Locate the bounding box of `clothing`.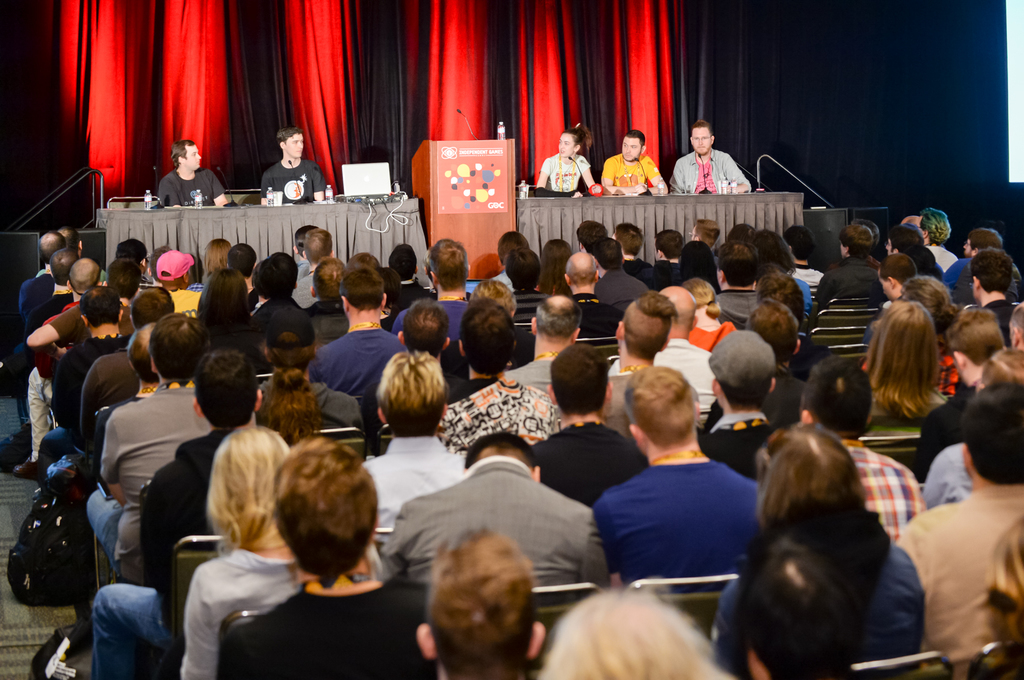
Bounding box: x1=308 y1=298 x2=352 y2=349.
